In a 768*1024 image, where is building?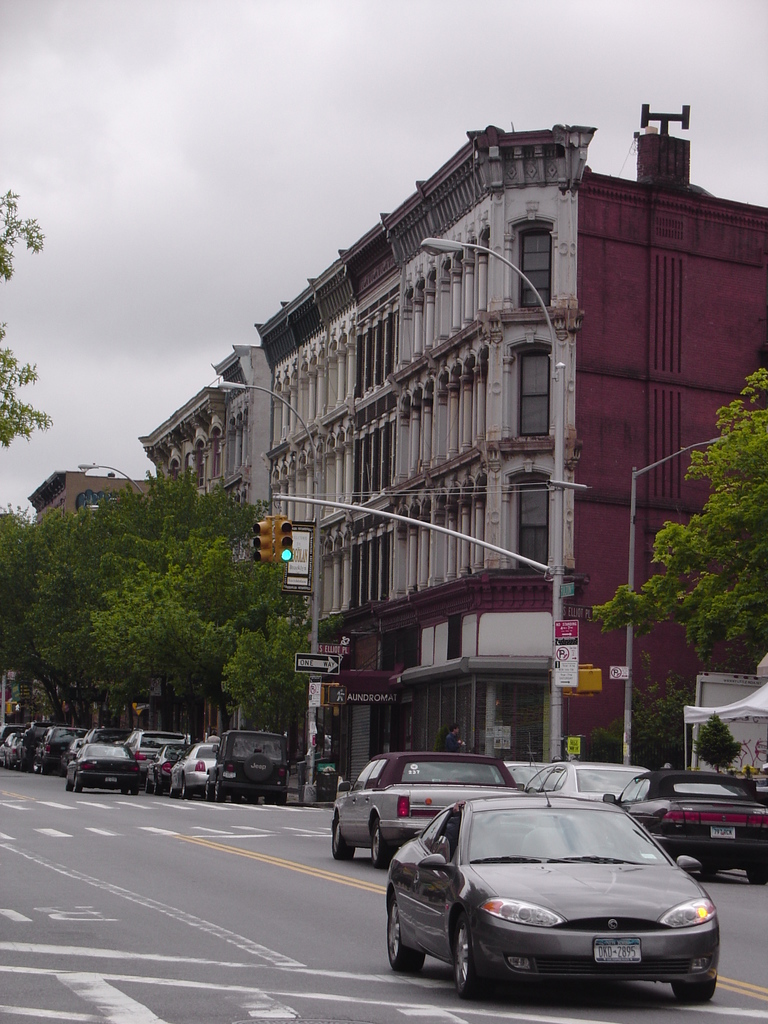
<bbox>26, 468, 153, 732</bbox>.
